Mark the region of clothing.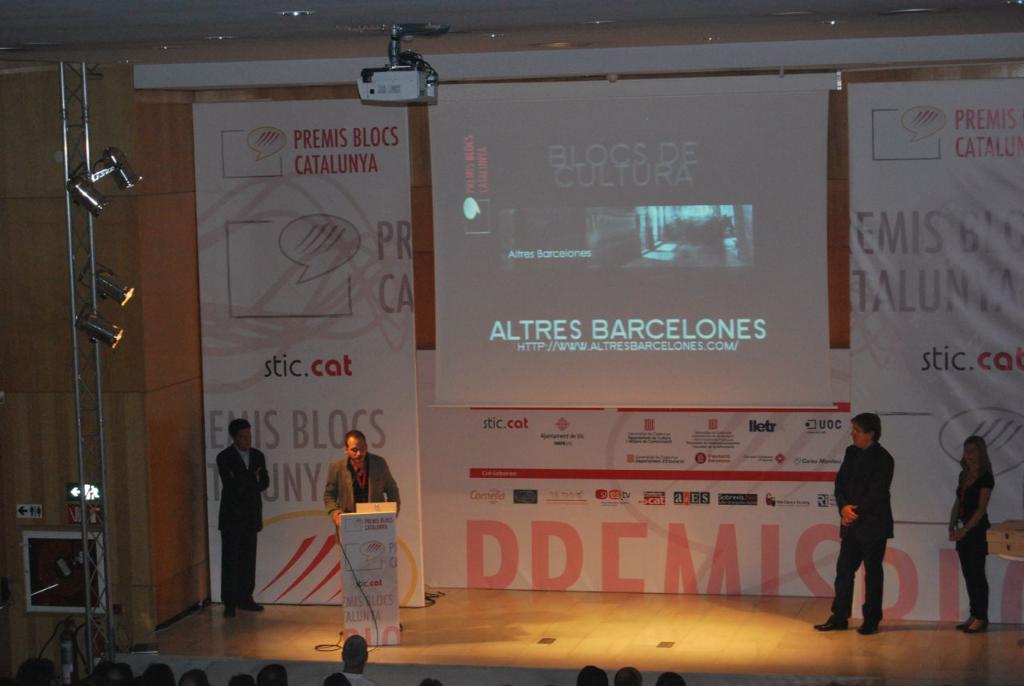
Region: box(218, 442, 269, 604).
